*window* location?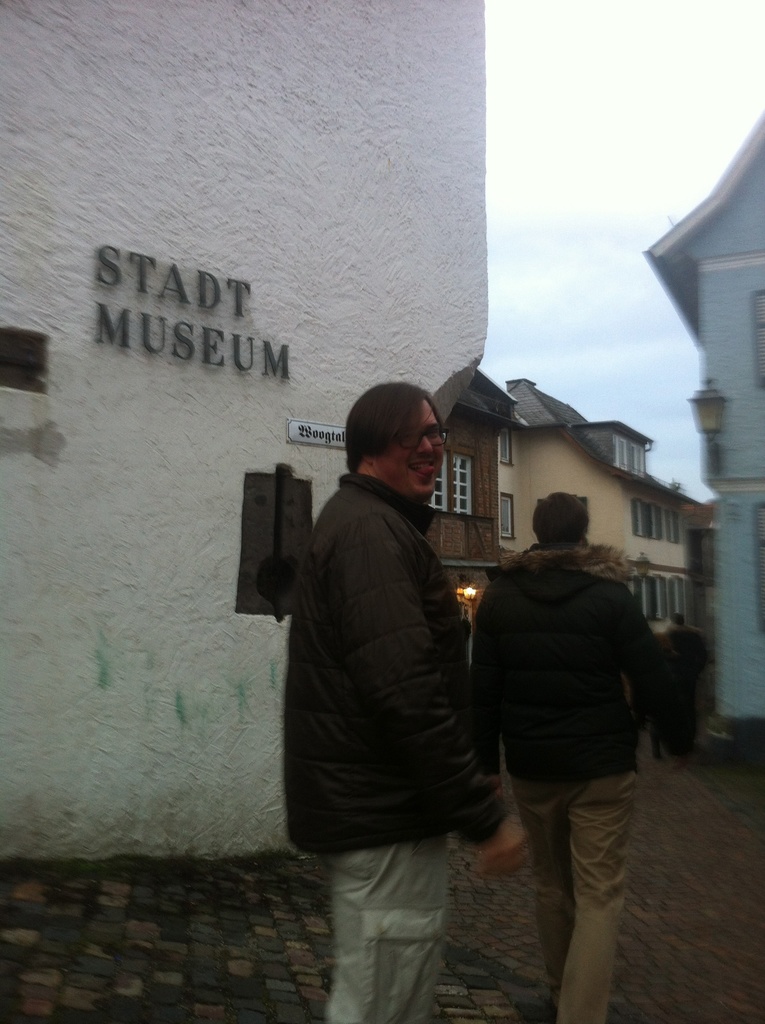
(left=501, top=492, right=511, bottom=537)
